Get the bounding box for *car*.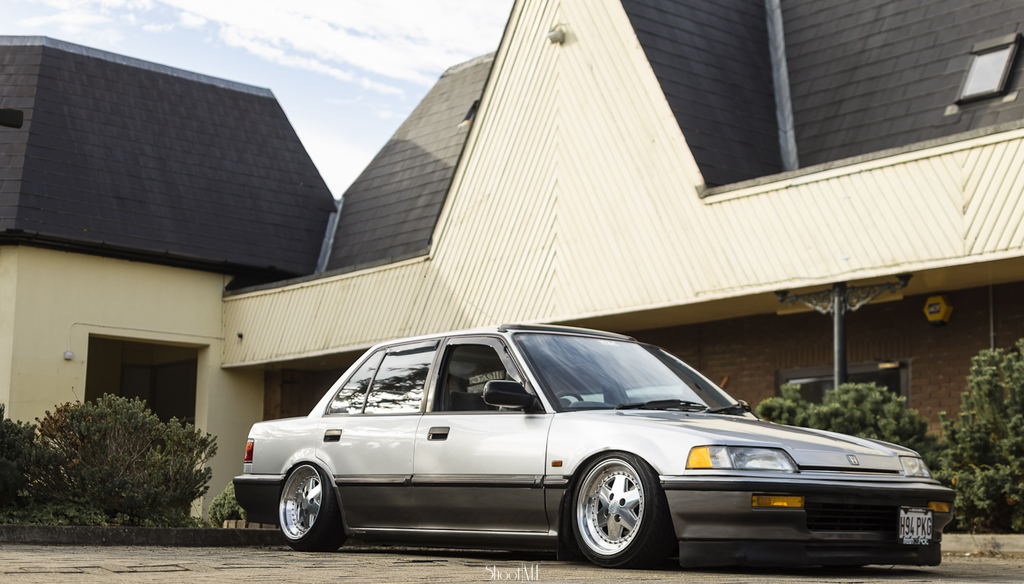
Rect(235, 319, 957, 579).
